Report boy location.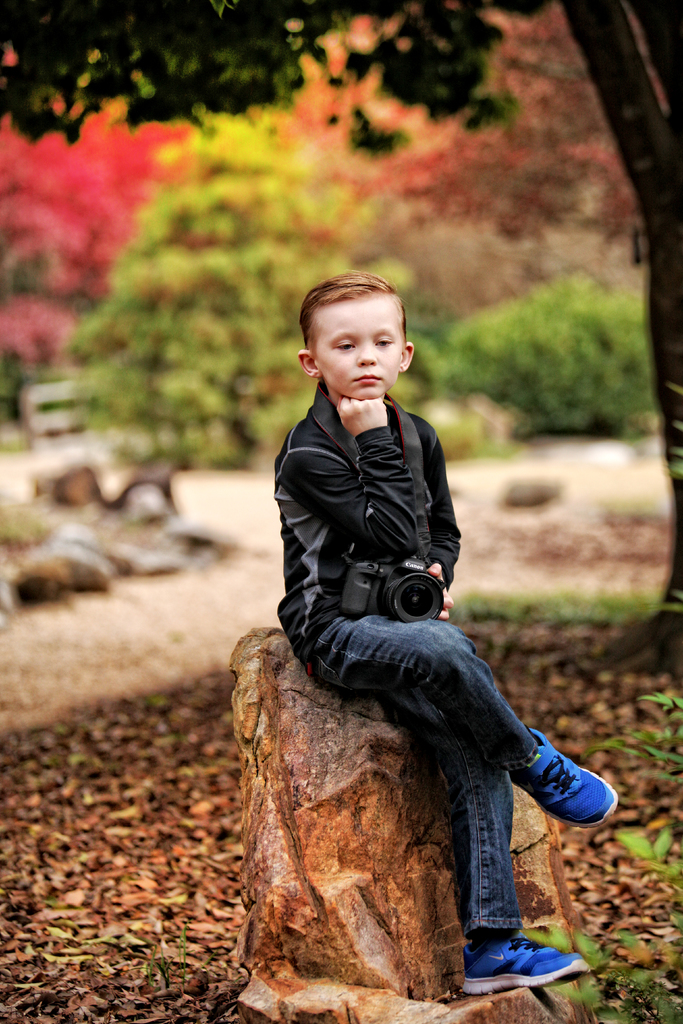
Report: bbox=[284, 275, 639, 993].
